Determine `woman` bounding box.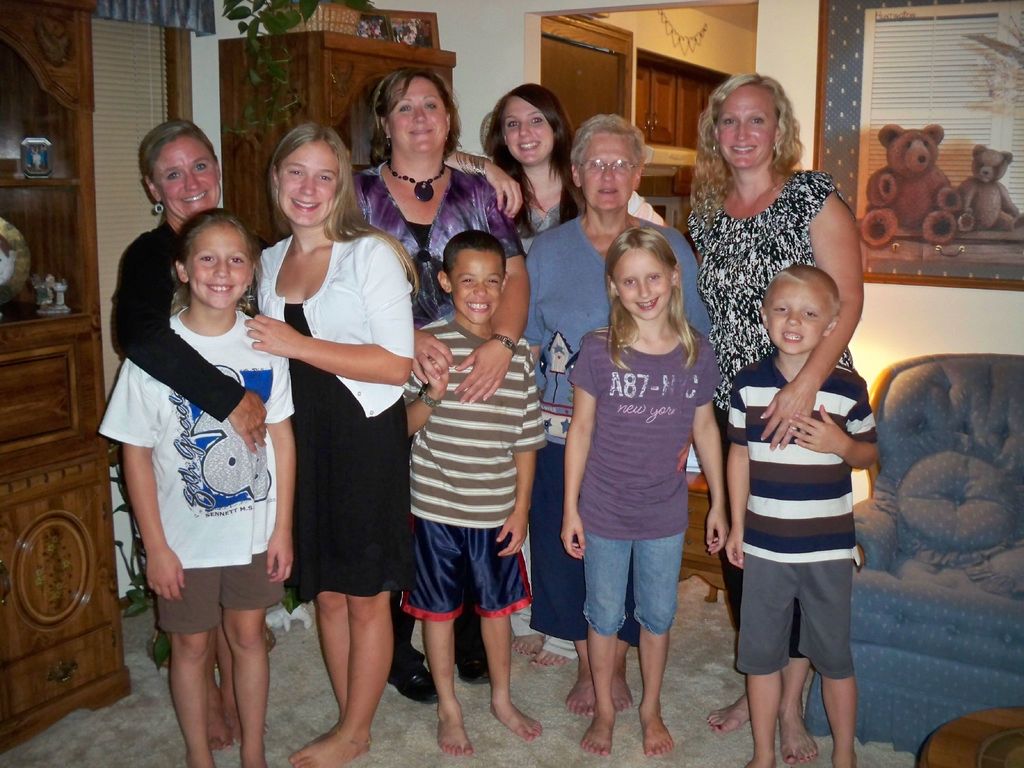
Determined: {"left": 238, "top": 120, "right": 413, "bottom": 767}.
